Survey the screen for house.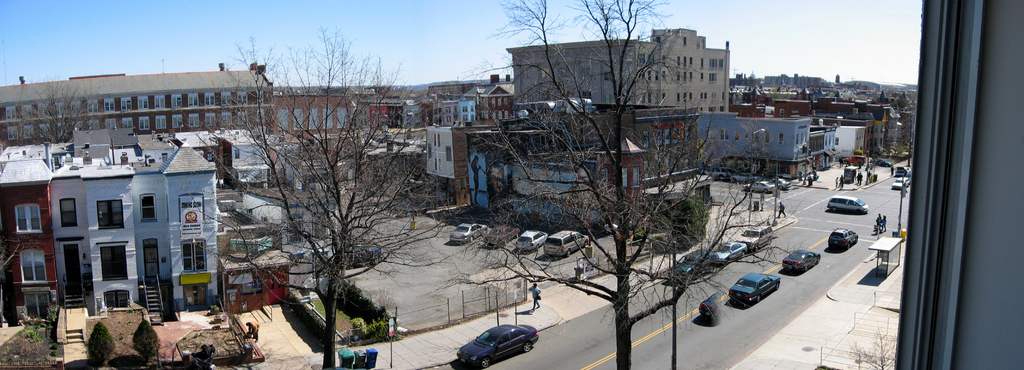
Survey found: Rect(508, 26, 732, 105).
